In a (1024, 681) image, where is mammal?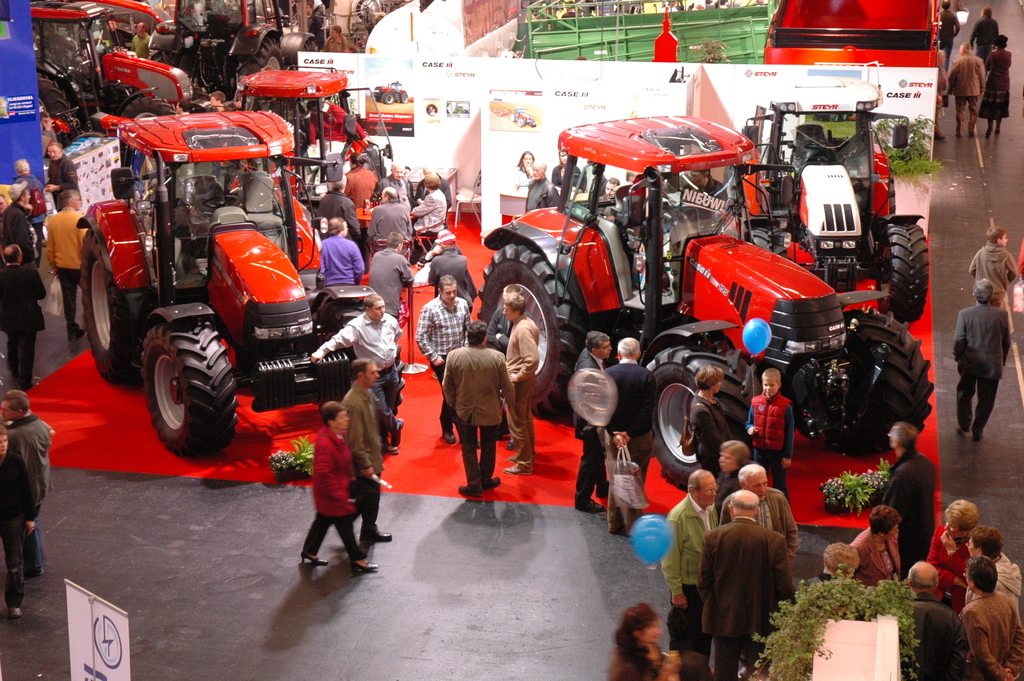
(607,598,681,680).
